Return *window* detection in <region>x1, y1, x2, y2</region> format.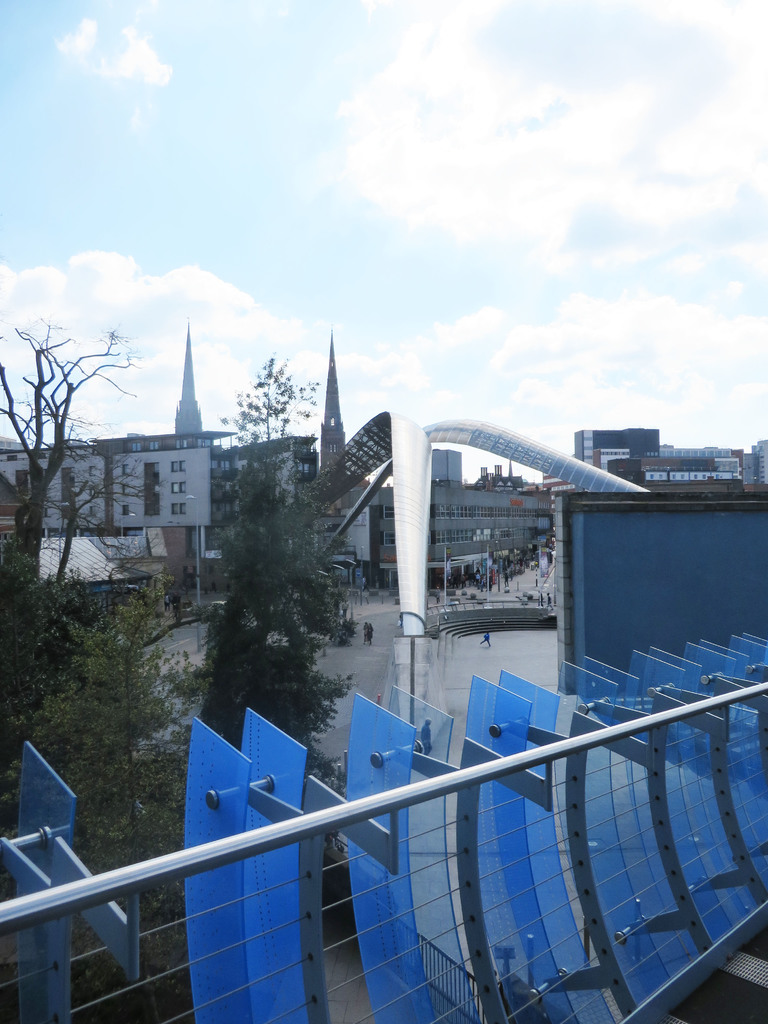
<region>135, 439, 142, 449</region>.
